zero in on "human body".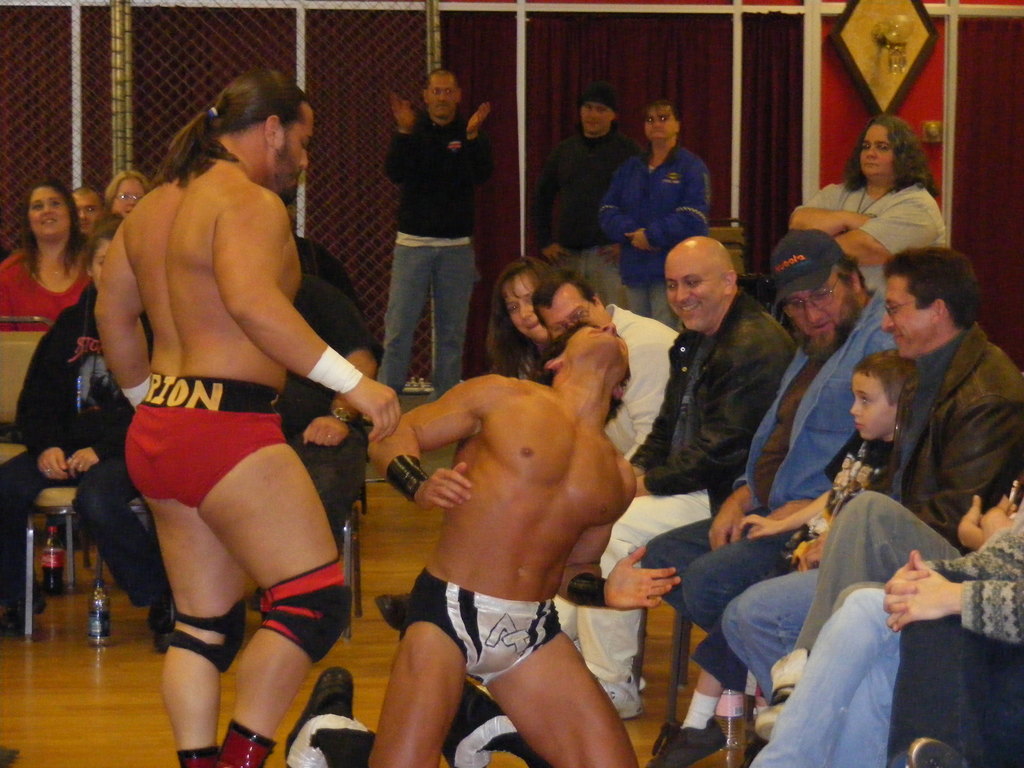
Zeroed in: bbox=(282, 326, 639, 767).
